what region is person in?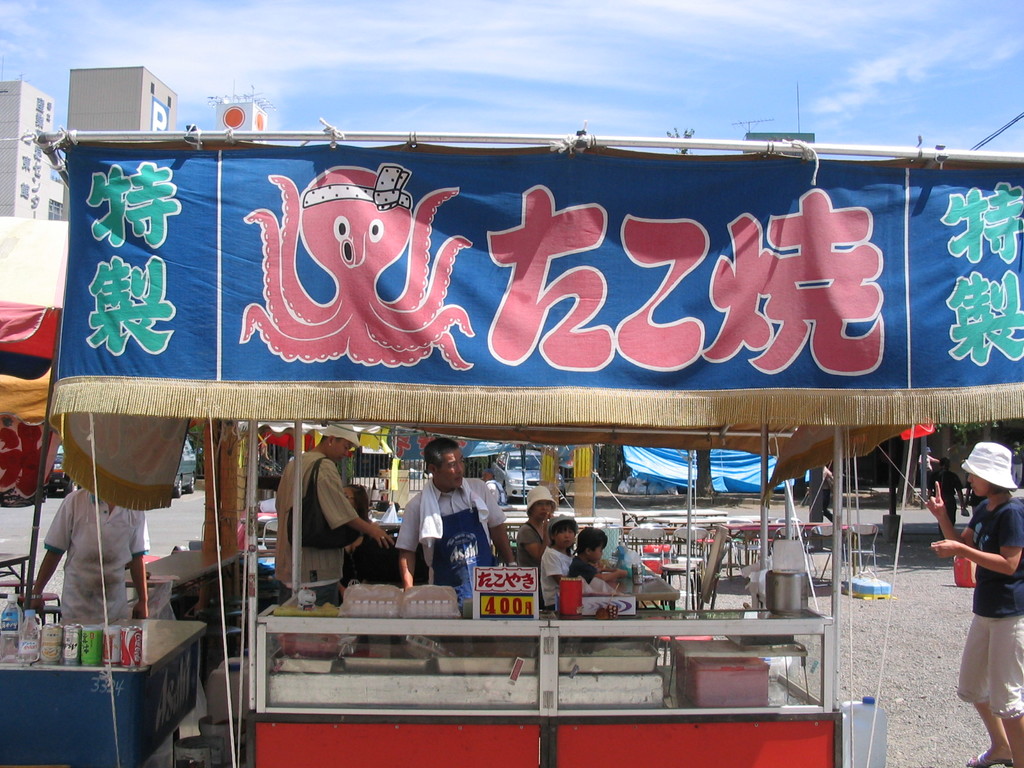
locate(924, 440, 1023, 767).
